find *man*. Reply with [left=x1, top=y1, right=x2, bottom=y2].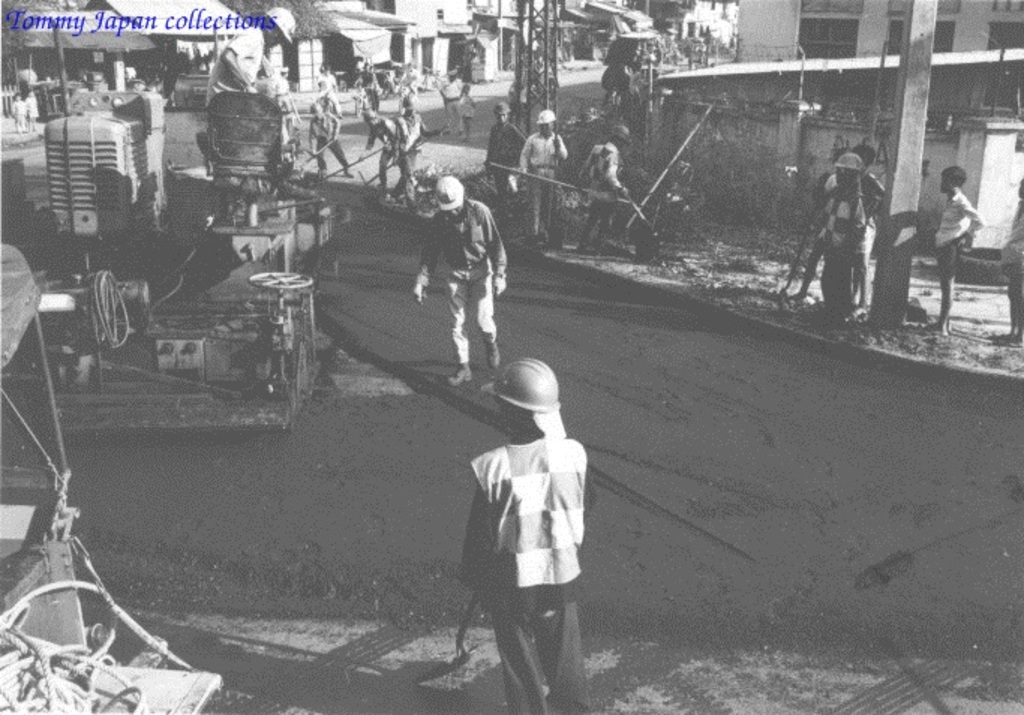
[left=387, top=90, right=456, bottom=198].
